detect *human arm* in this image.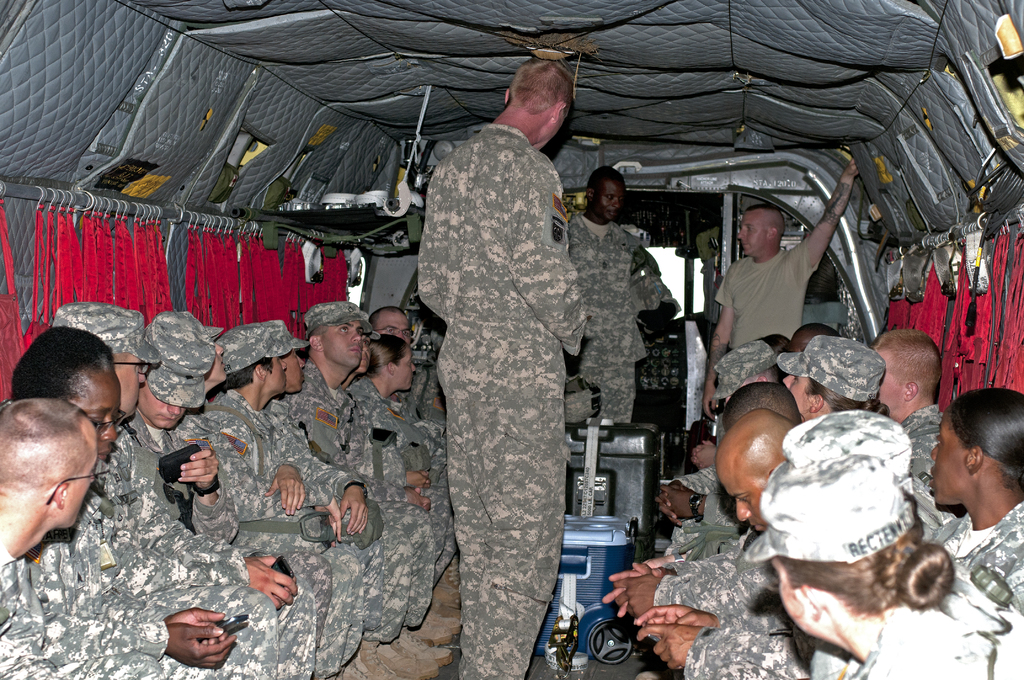
Detection: select_region(362, 475, 433, 516).
